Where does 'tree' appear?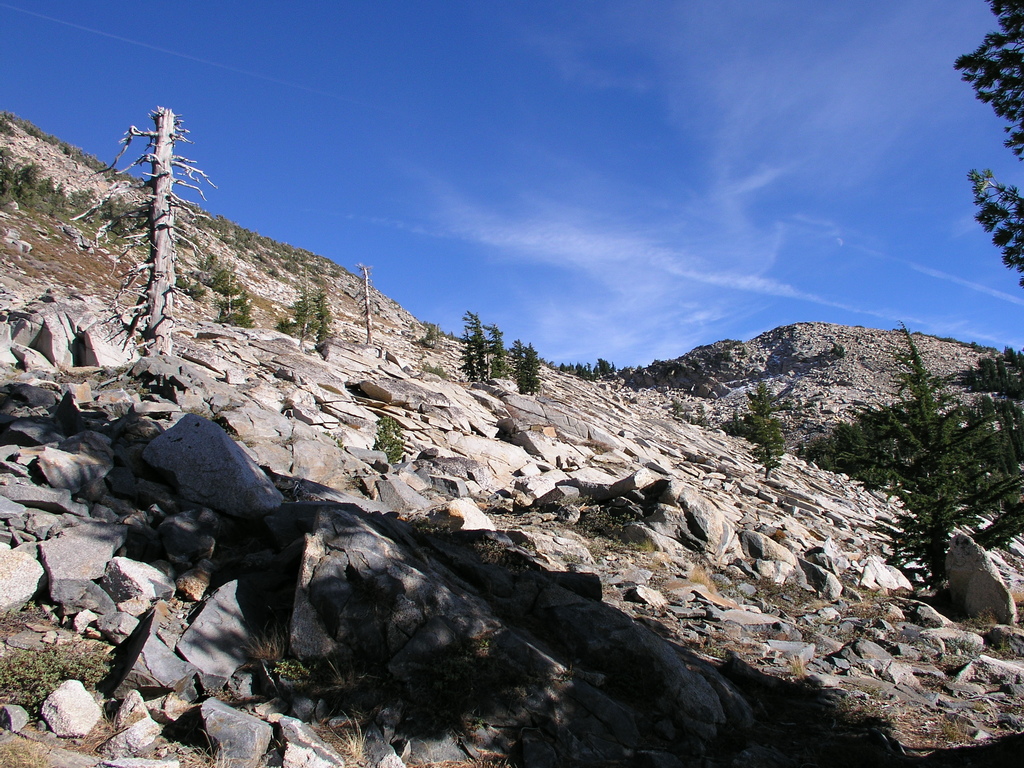
Appears at (left=222, top=287, right=255, bottom=326).
